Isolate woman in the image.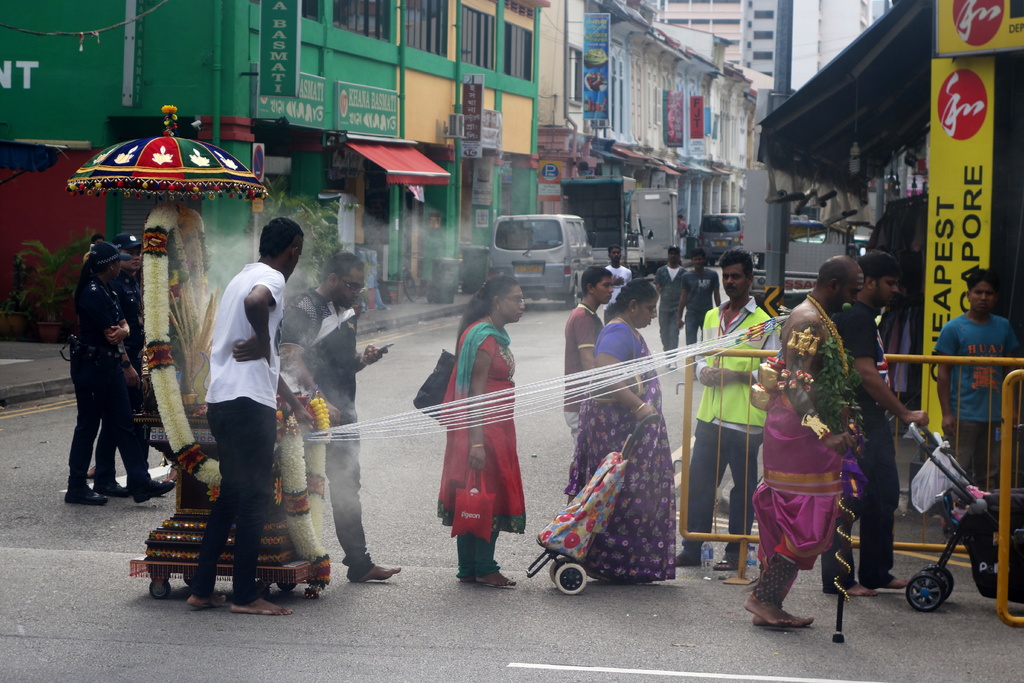
Isolated region: select_region(61, 240, 174, 508).
